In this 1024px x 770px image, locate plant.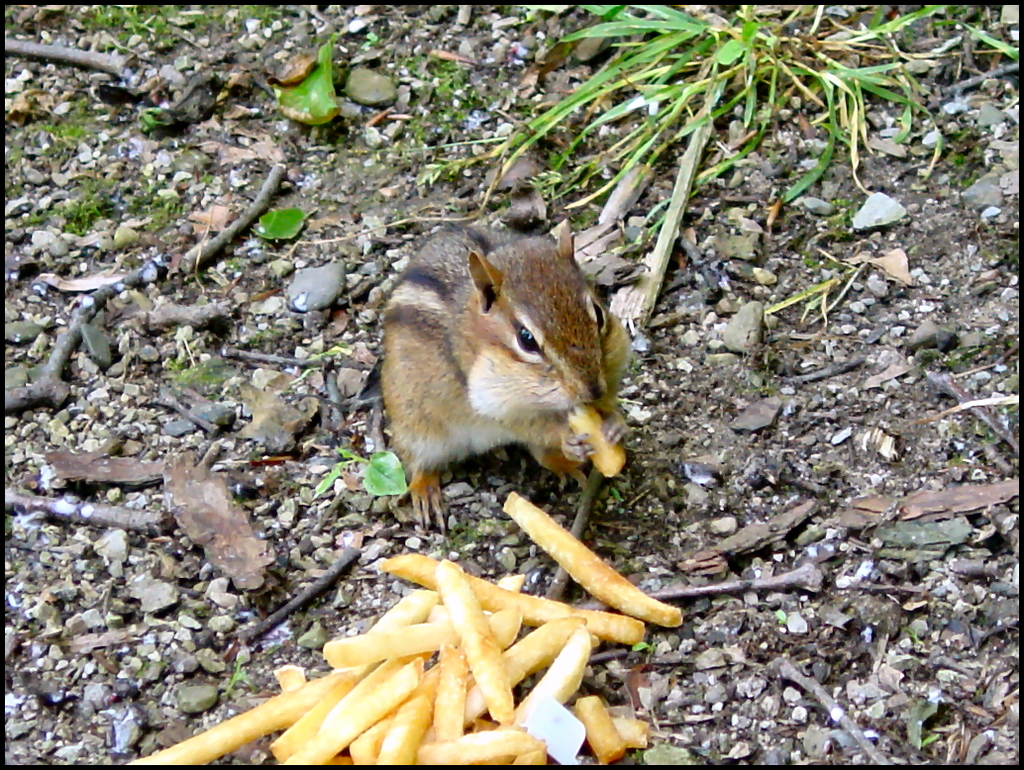
Bounding box: 255, 194, 329, 241.
